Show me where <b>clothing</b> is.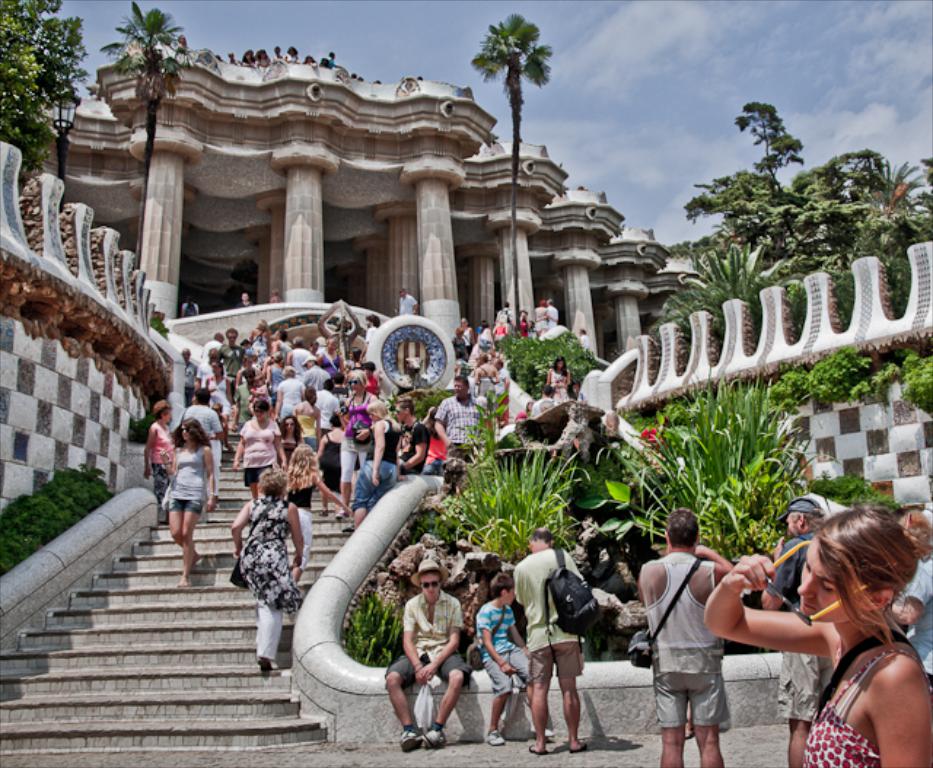
<b>clothing</b> is at locate(764, 530, 835, 723).
